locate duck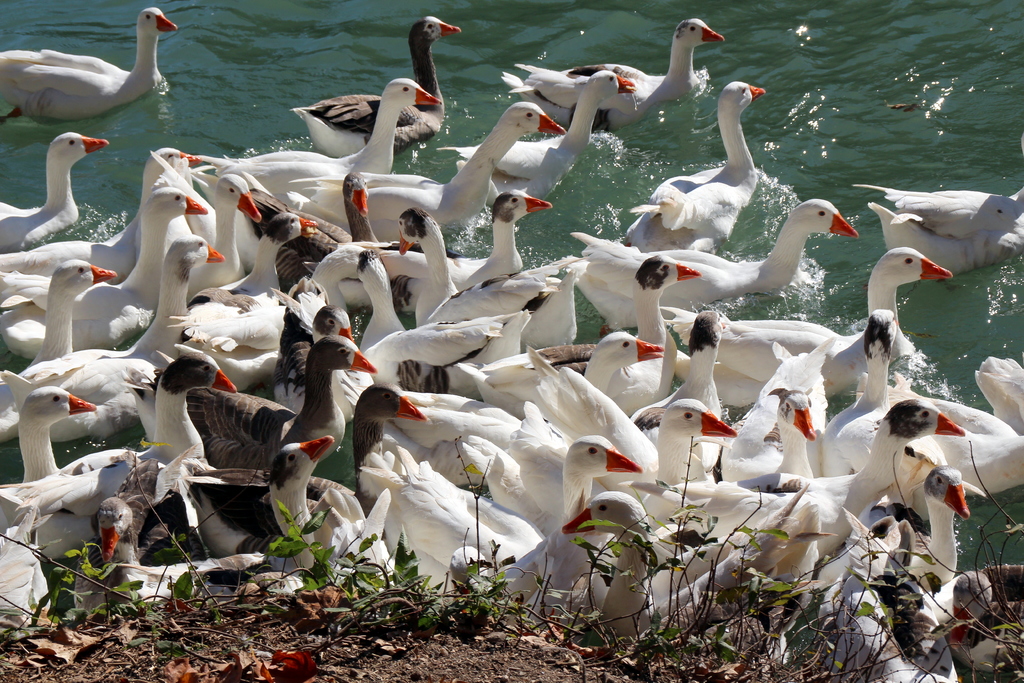
[730, 325, 840, 448]
